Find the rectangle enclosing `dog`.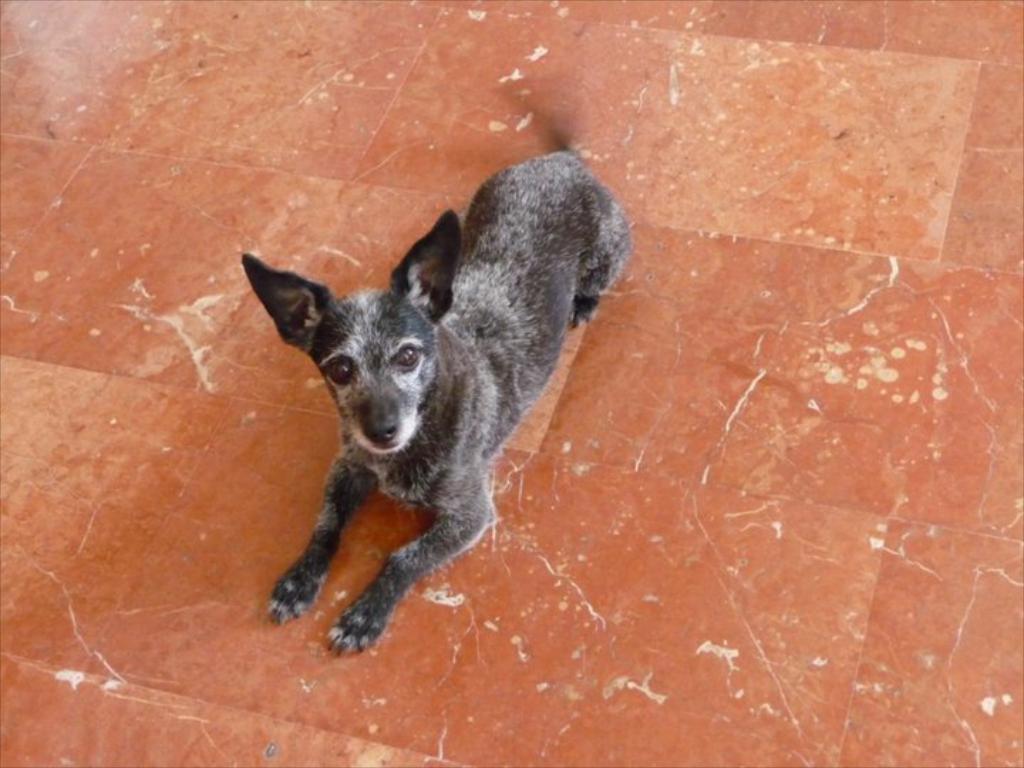
[239, 146, 629, 656].
